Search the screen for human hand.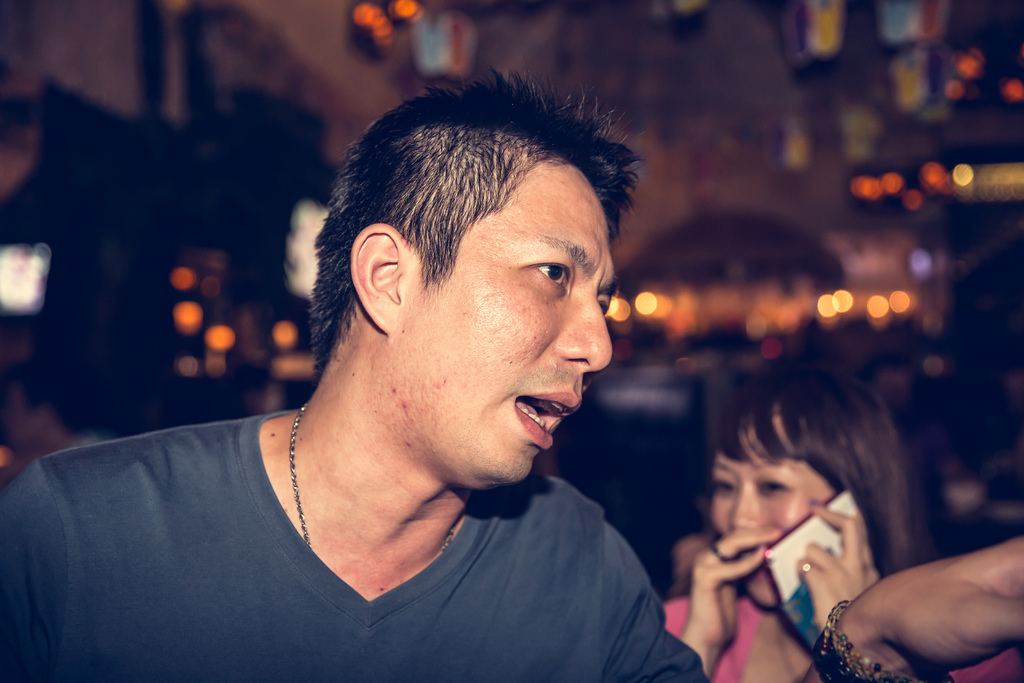
Found at x1=794 y1=502 x2=883 y2=633.
